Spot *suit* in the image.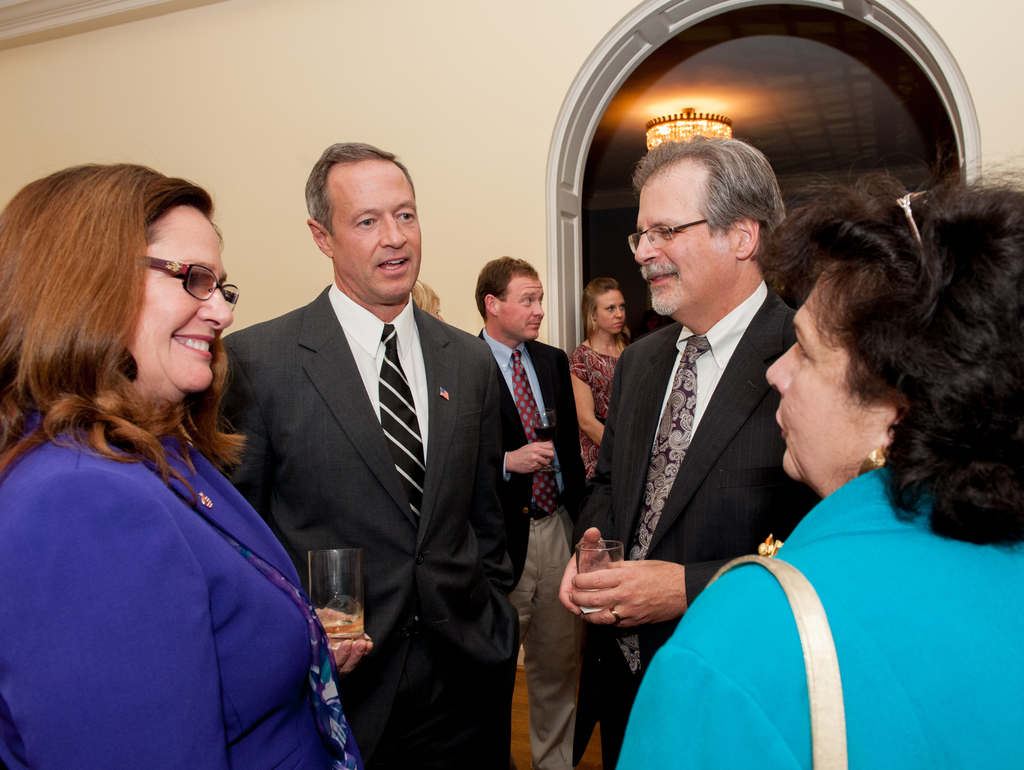
*suit* found at box(0, 401, 359, 768).
